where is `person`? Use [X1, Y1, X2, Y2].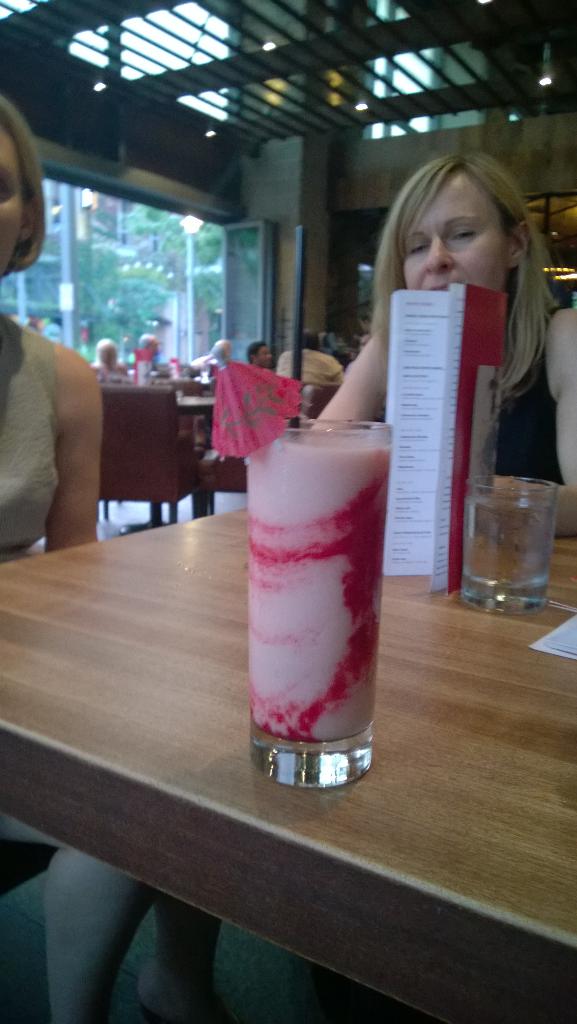
[239, 340, 281, 378].
